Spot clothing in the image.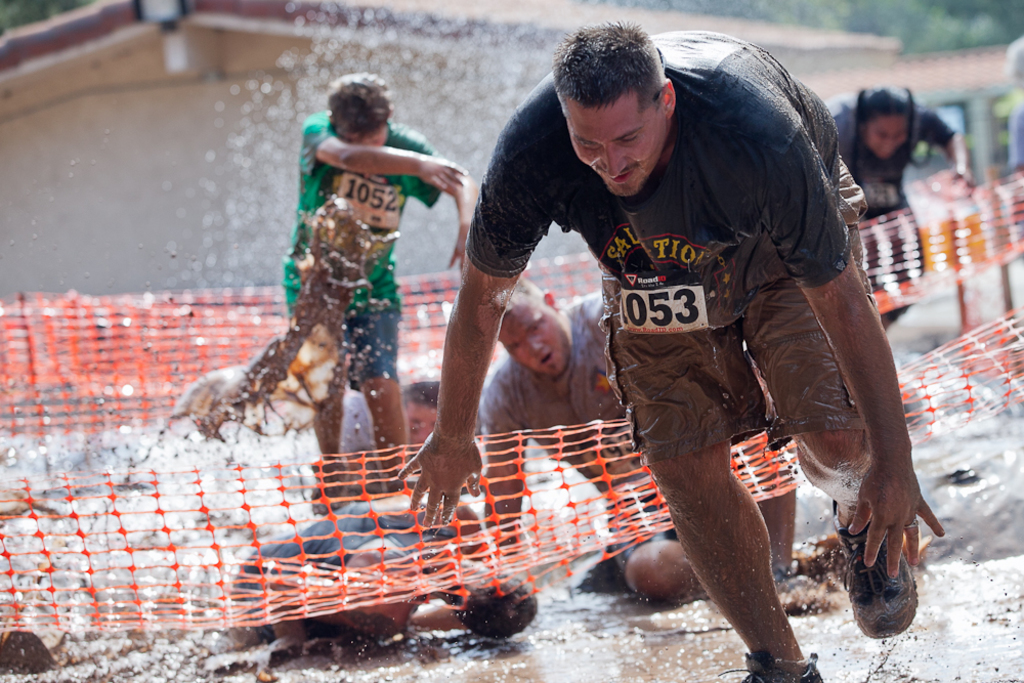
clothing found at x1=236, y1=496, x2=458, y2=635.
